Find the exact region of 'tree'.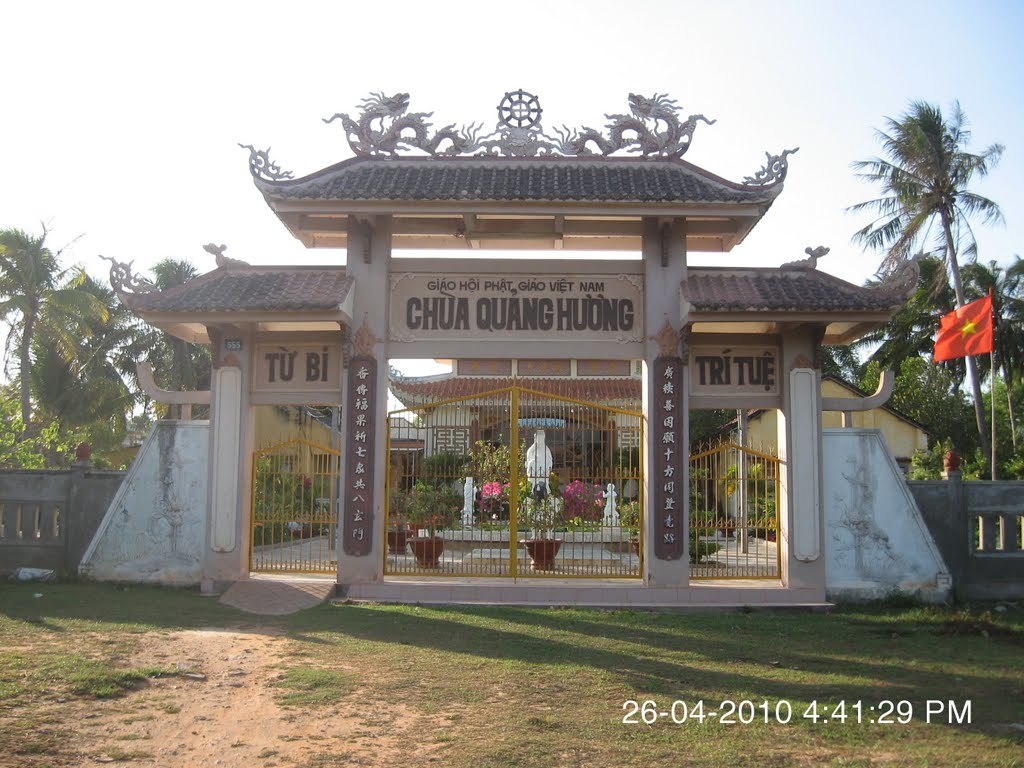
Exact region: BBox(949, 251, 1023, 400).
